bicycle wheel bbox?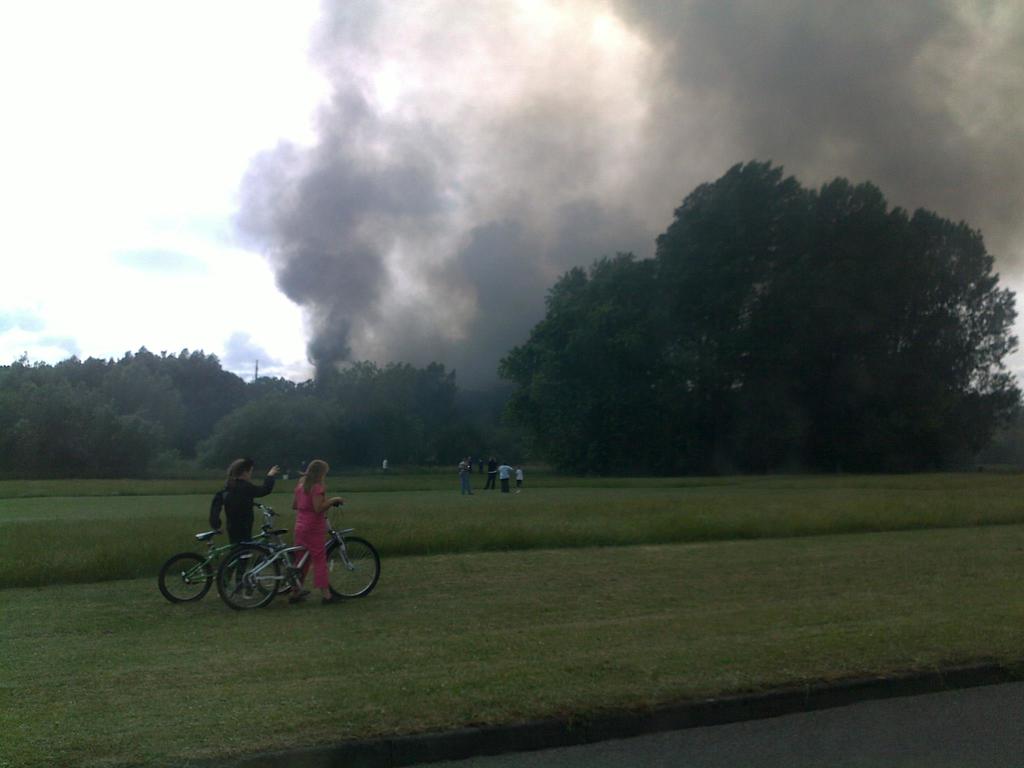
156, 550, 213, 605
